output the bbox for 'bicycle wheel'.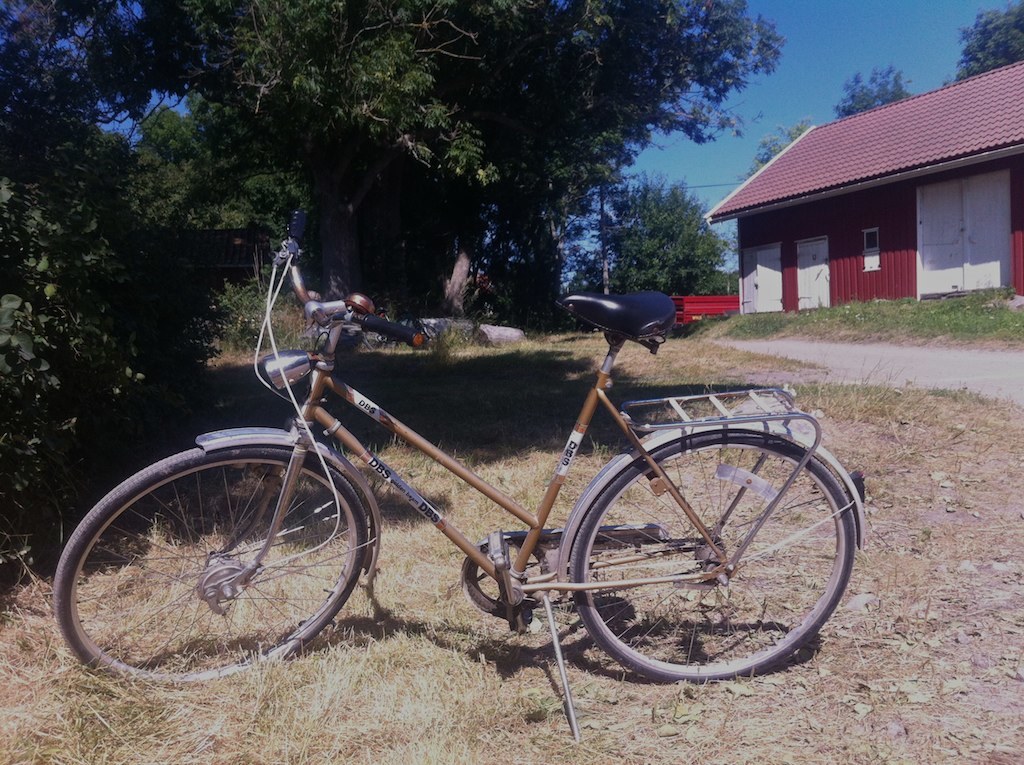
x1=72 y1=423 x2=356 y2=691.
